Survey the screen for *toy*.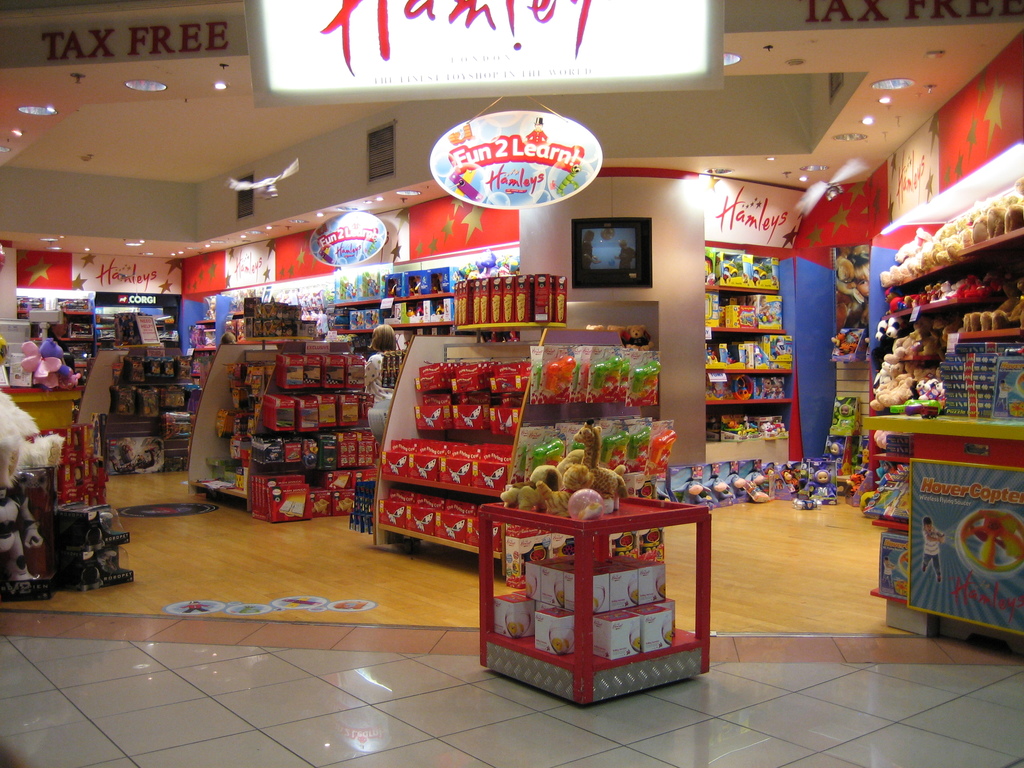
Survey found: locate(844, 472, 863, 494).
